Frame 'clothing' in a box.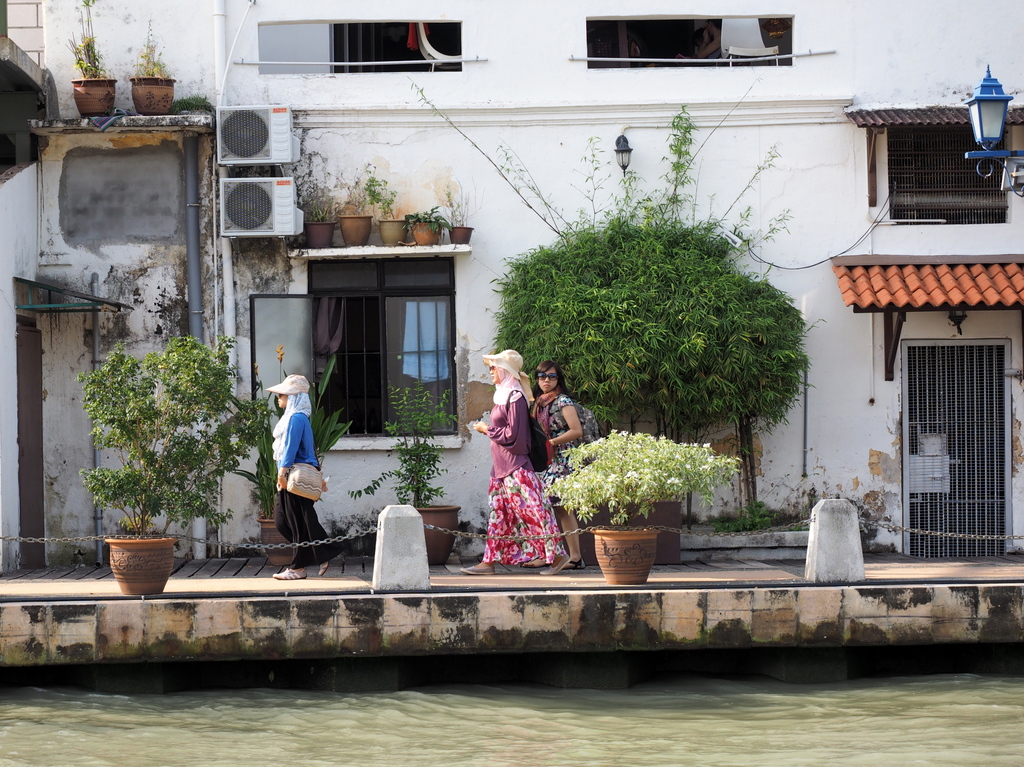
<box>480,383,563,568</box>.
